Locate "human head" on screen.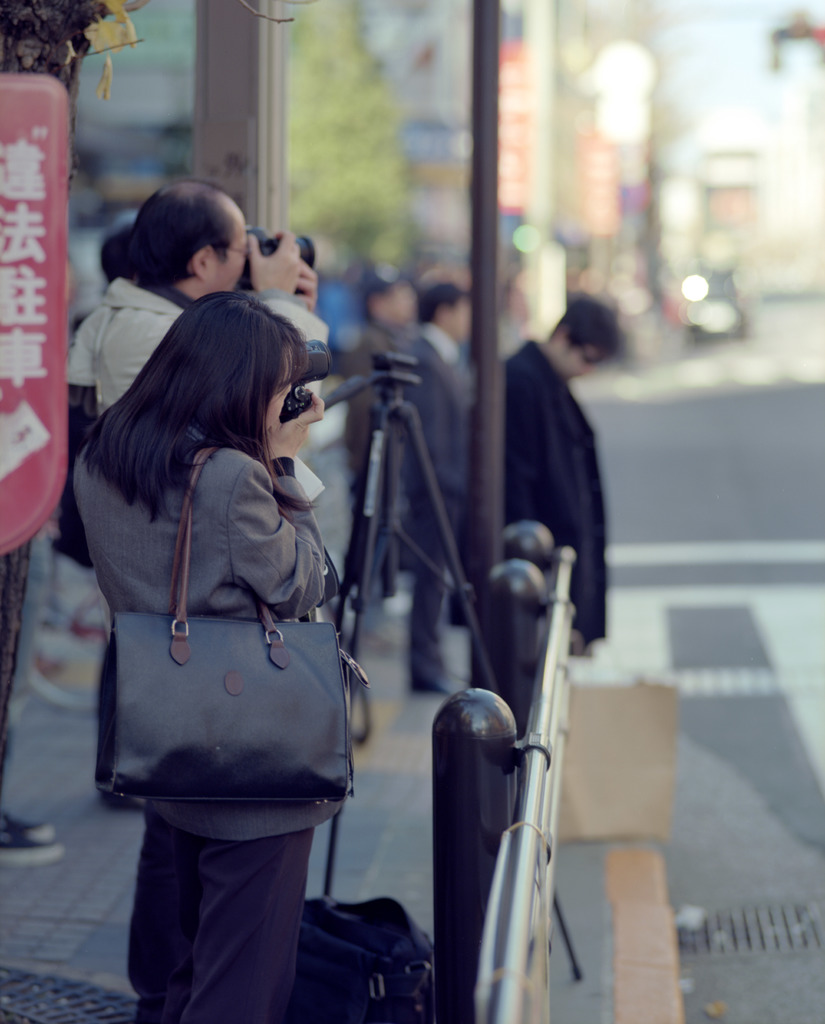
On screen at <box>136,180,262,297</box>.
